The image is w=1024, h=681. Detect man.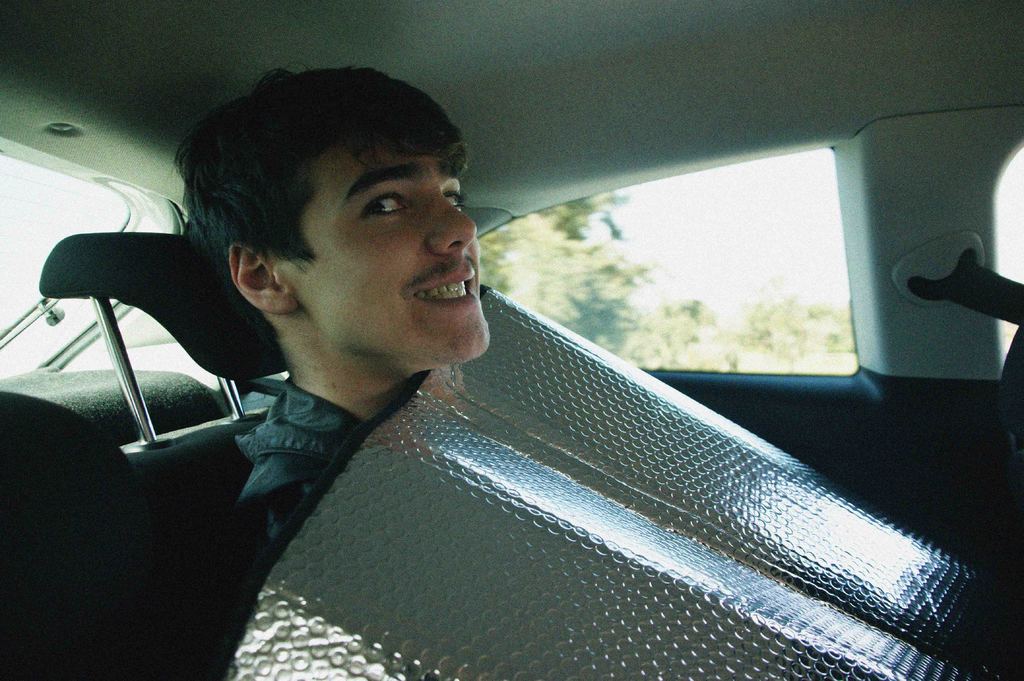
Detection: <box>168,65,492,571</box>.
